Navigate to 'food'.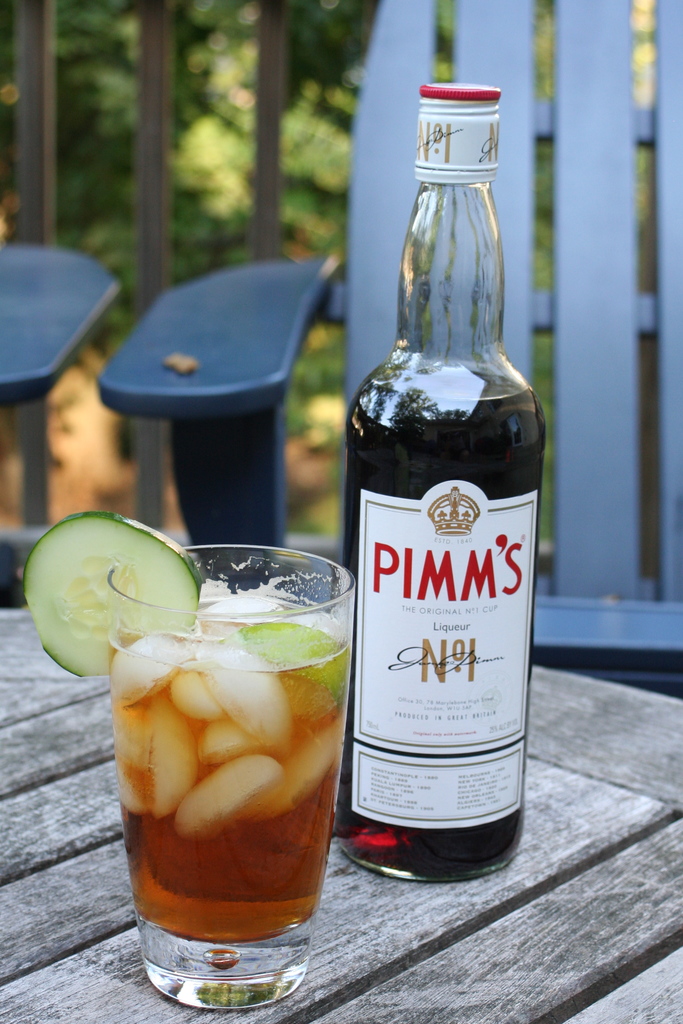
Navigation target: 99 590 352 956.
